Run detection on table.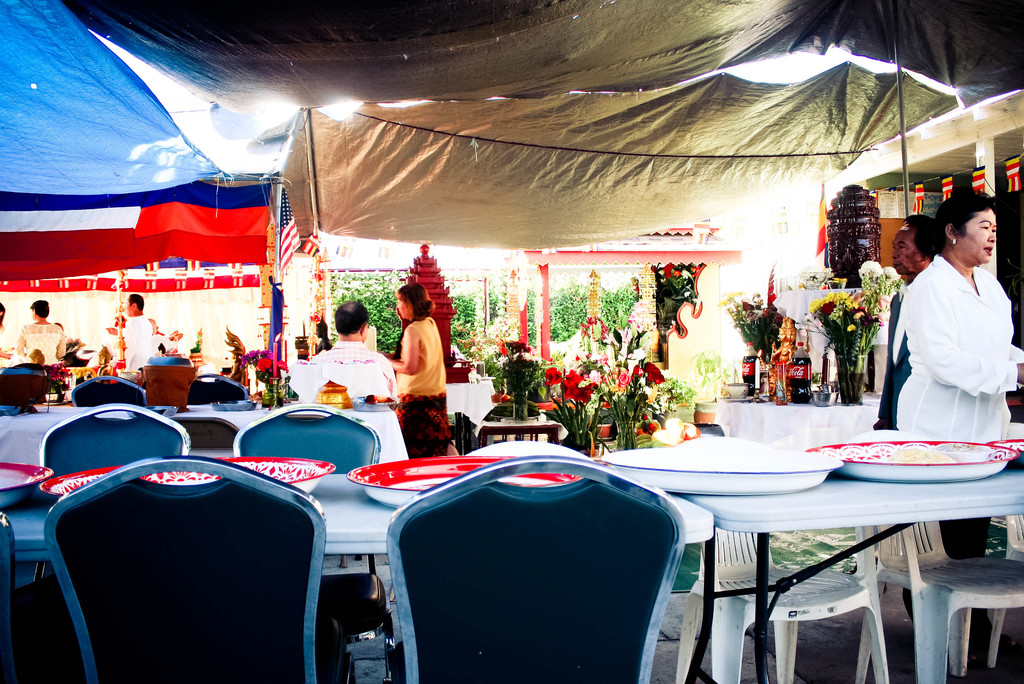
Result: region(440, 379, 496, 438).
